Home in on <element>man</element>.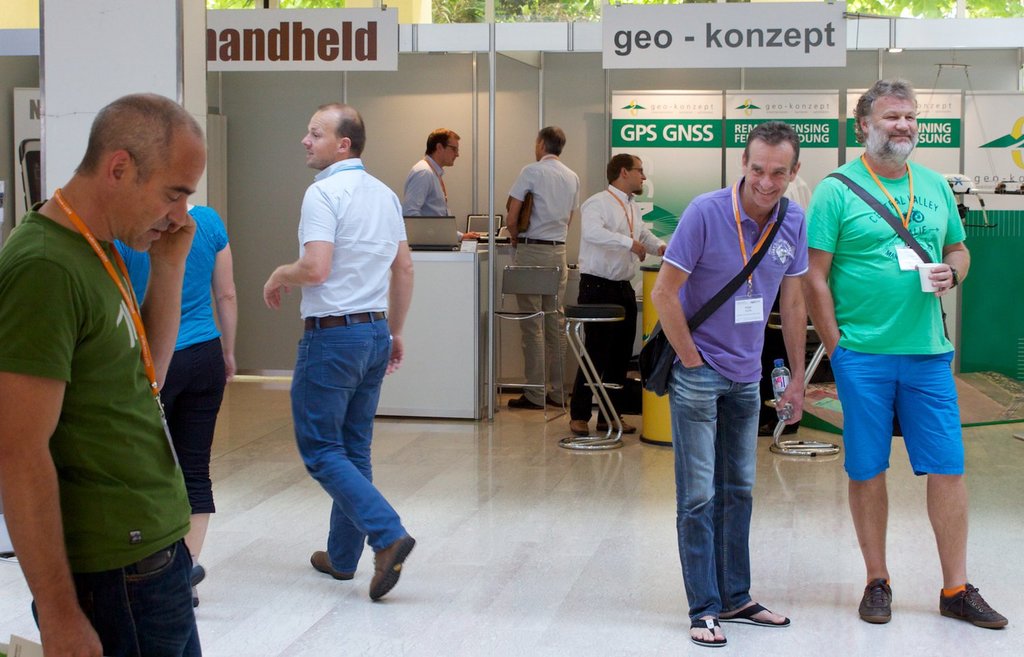
Homed in at box=[575, 152, 678, 435].
